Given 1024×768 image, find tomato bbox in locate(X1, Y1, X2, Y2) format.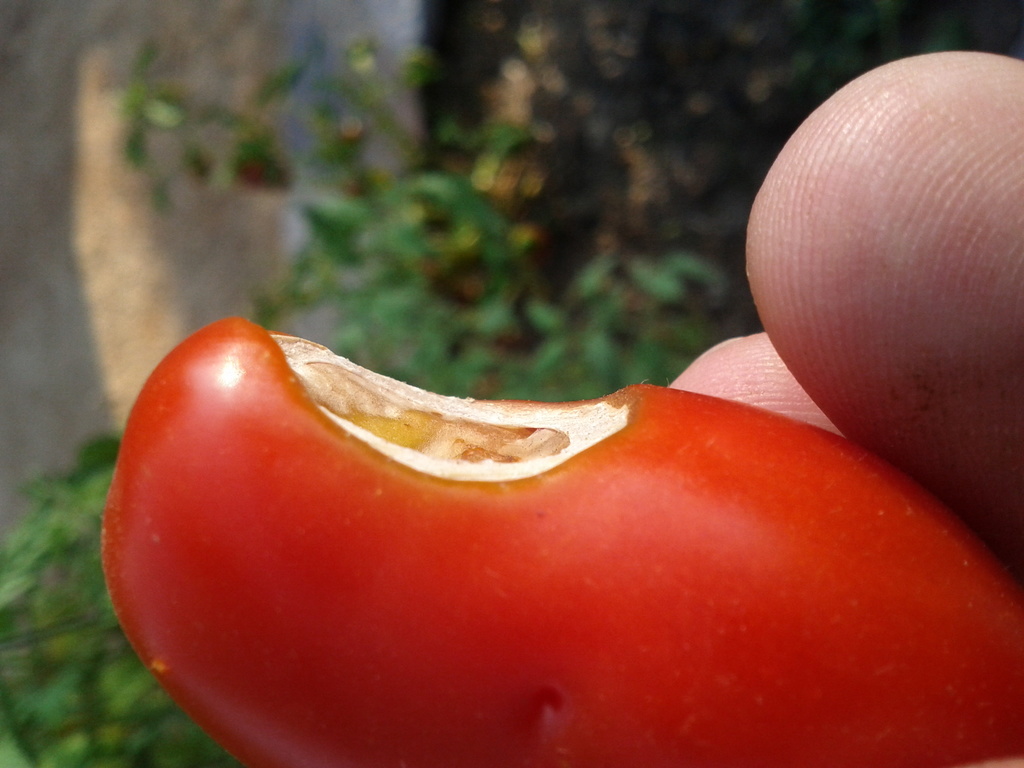
locate(109, 321, 991, 765).
